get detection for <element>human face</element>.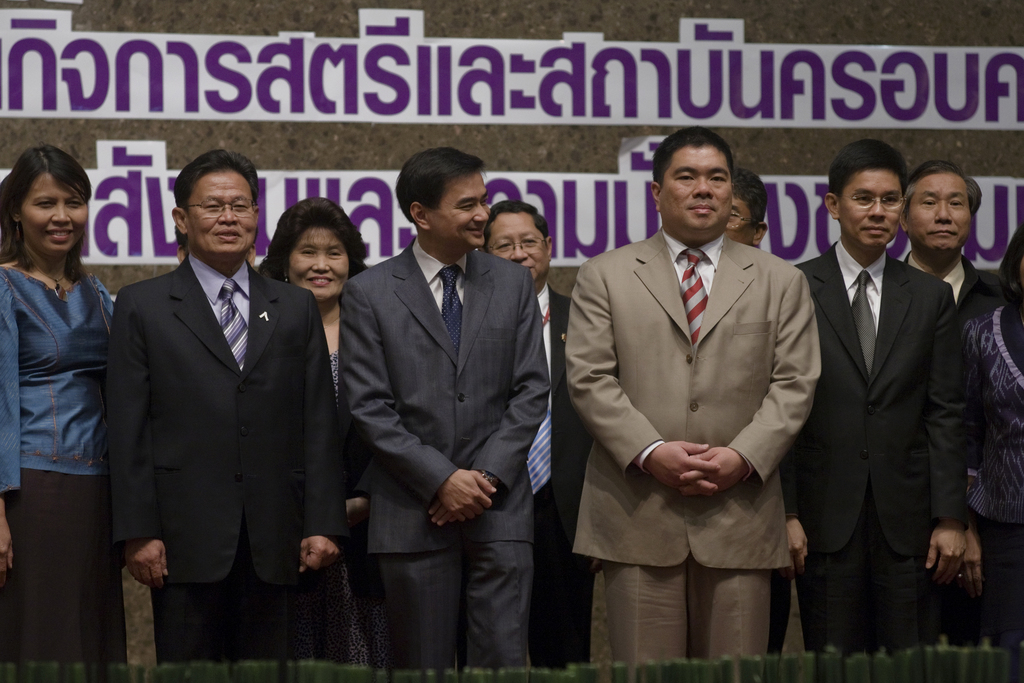
Detection: bbox(840, 167, 908, 247).
